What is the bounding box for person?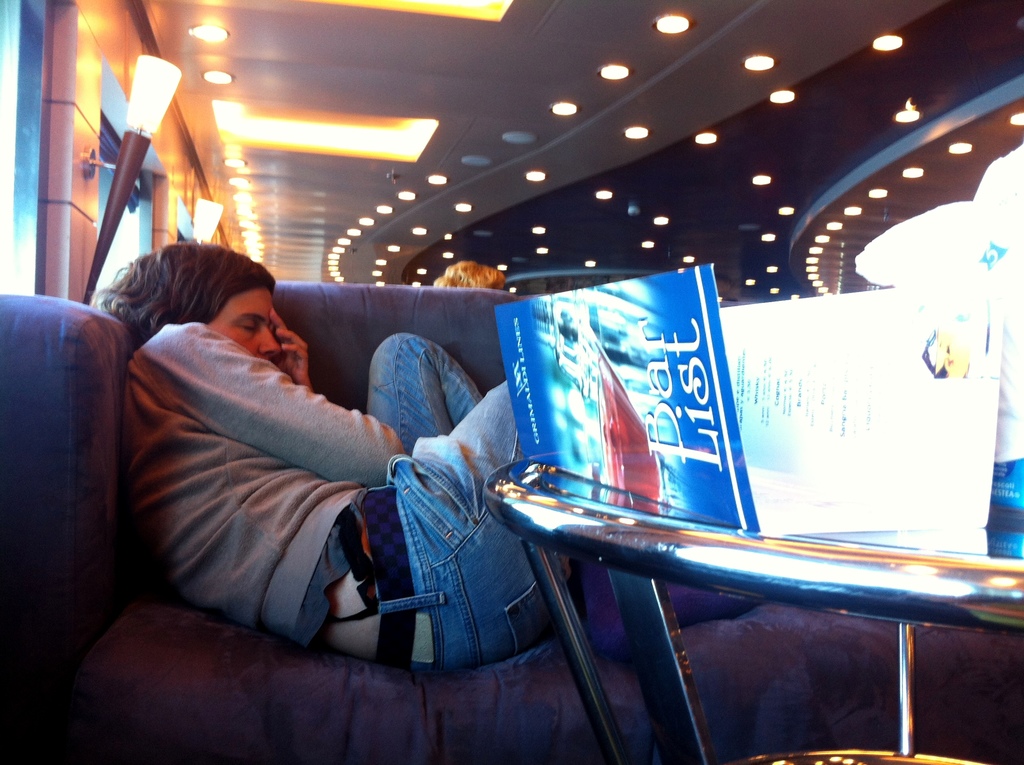
rect(430, 258, 505, 287).
